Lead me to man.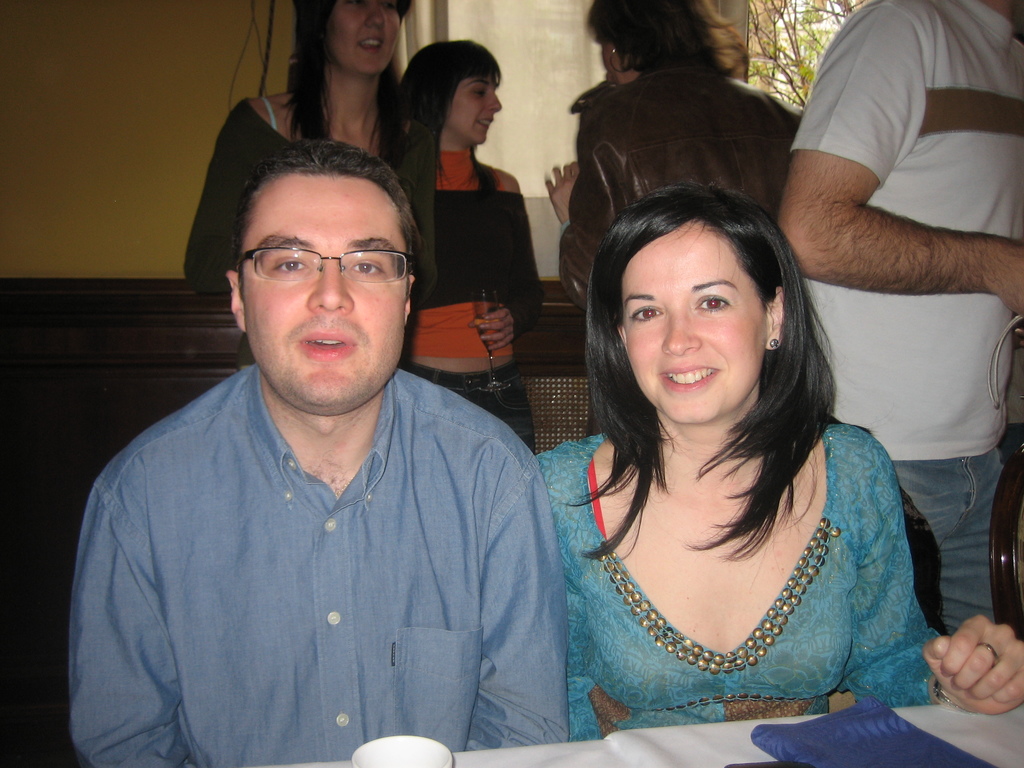
Lead to 778/0/1023/642.
